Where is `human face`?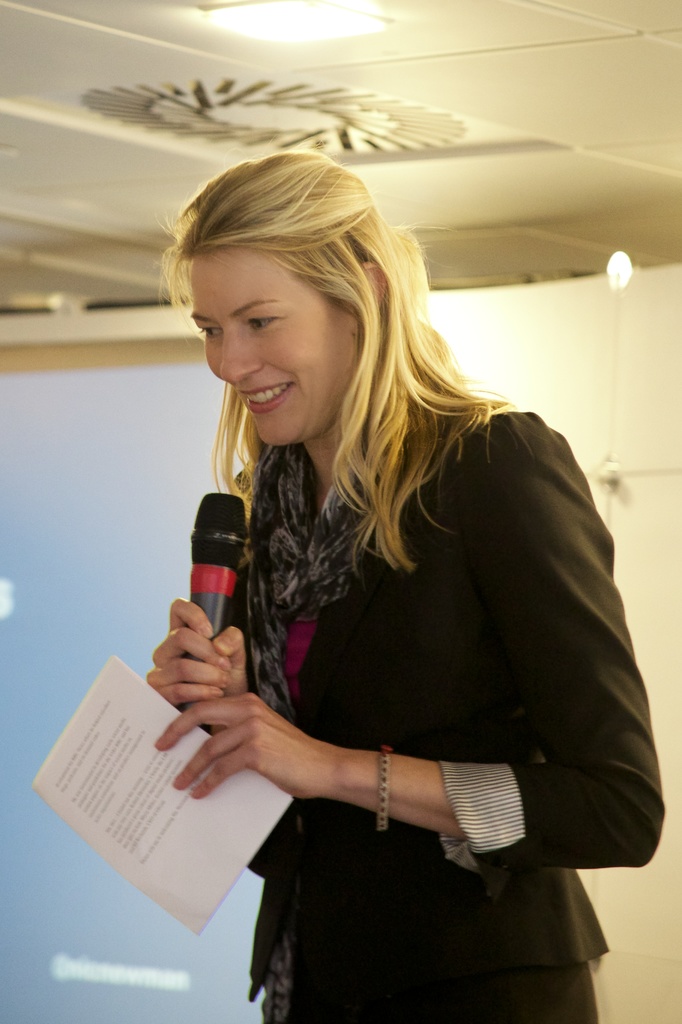
crop(188, 250, 353, 445).
